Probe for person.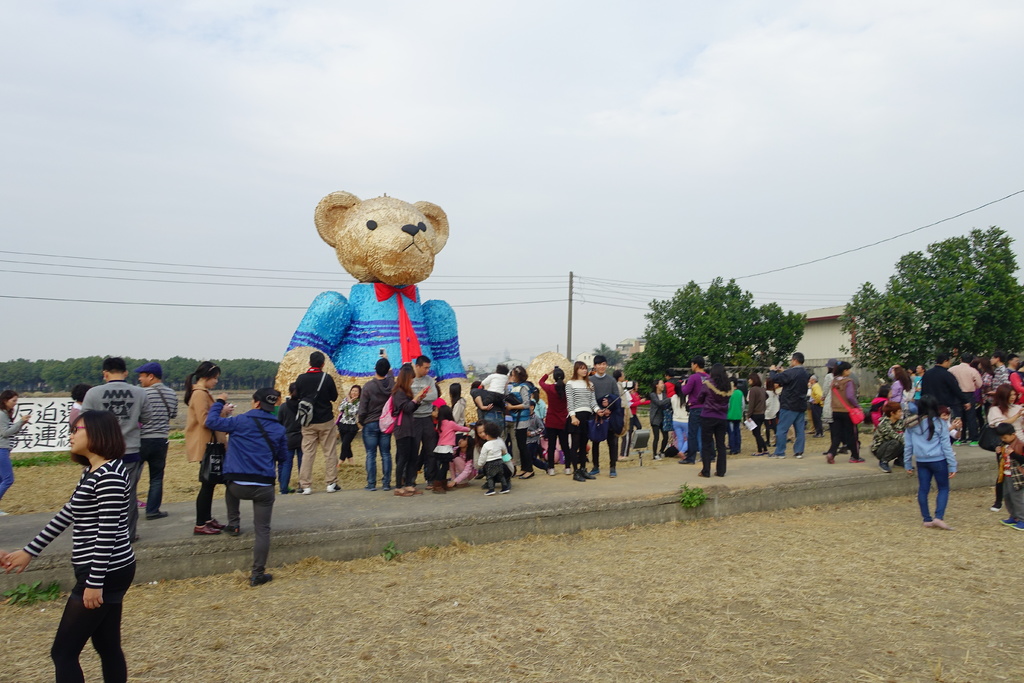
Probe result: {"left": 66, "top": 383, "right": 91, "bottom": 490}.
